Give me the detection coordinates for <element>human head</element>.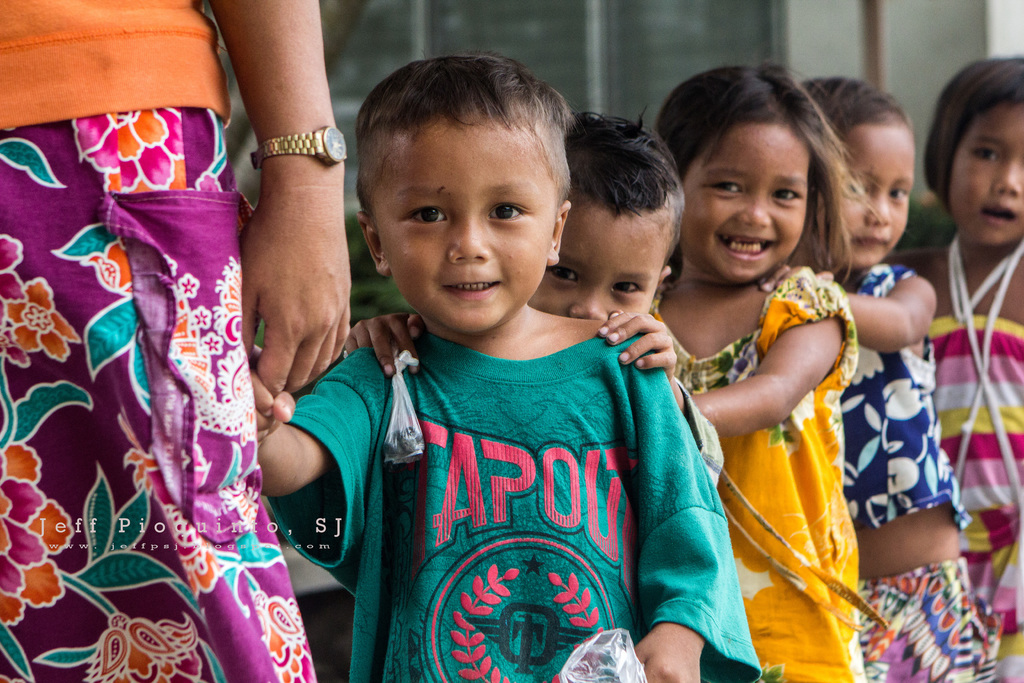
{"left": 340, "top": 44, "right": 612, "bottom": 336}.
